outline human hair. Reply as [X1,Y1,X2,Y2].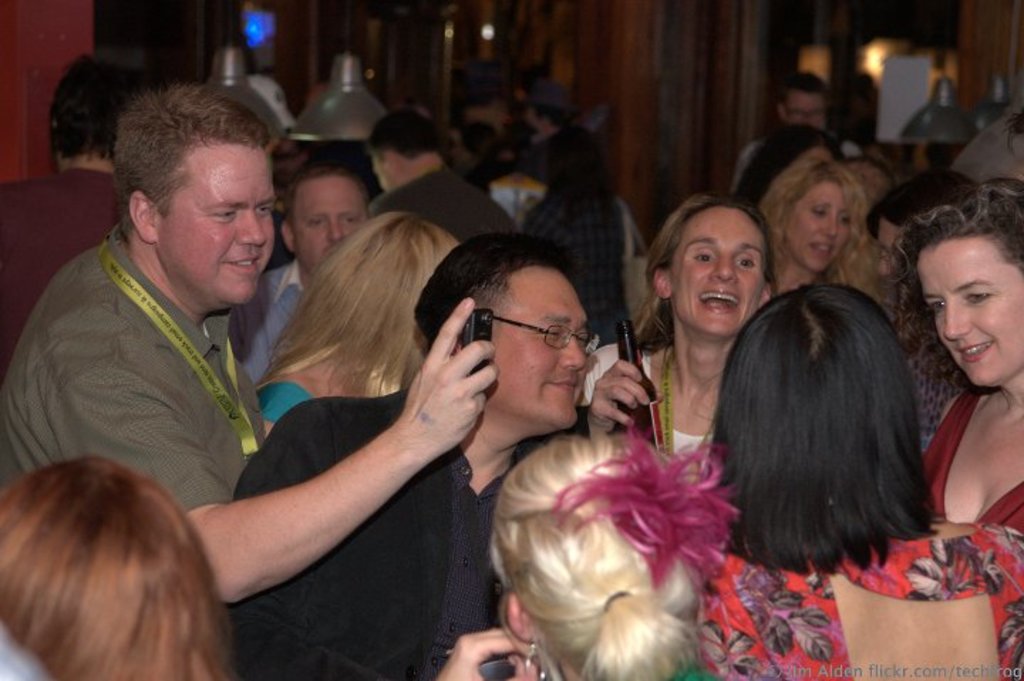
[411,232,567,345].
